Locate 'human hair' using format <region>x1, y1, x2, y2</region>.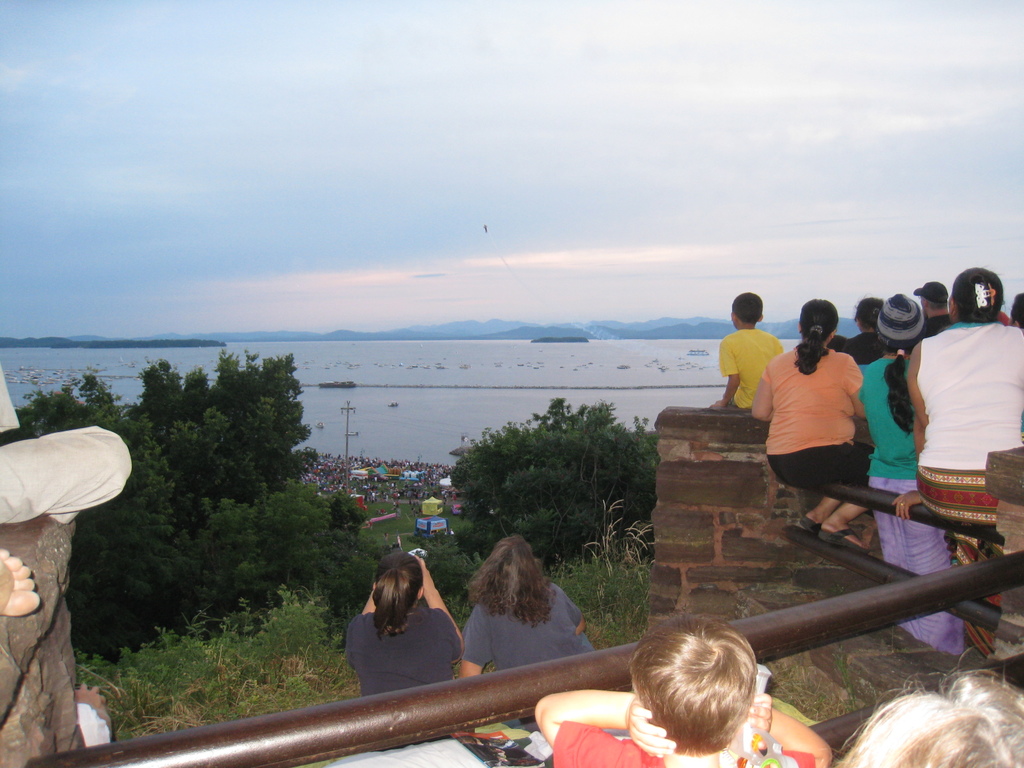
<region>625, 613, 759, 756</region>.
